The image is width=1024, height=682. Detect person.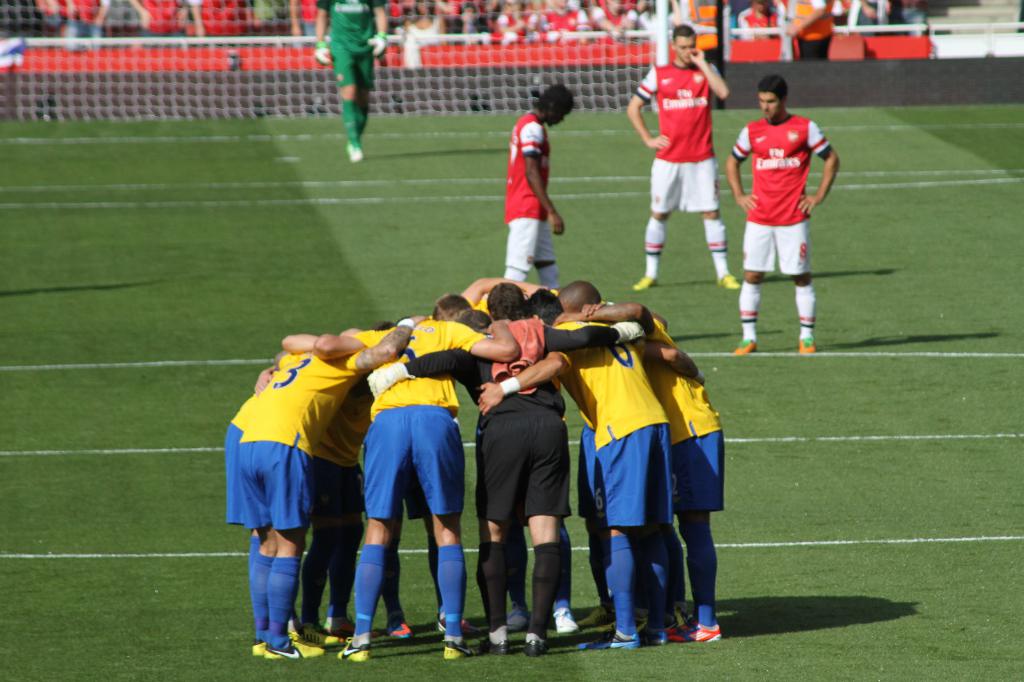
Detection: pyautogui.locateOnScreen(495, 0, 541, 43).
